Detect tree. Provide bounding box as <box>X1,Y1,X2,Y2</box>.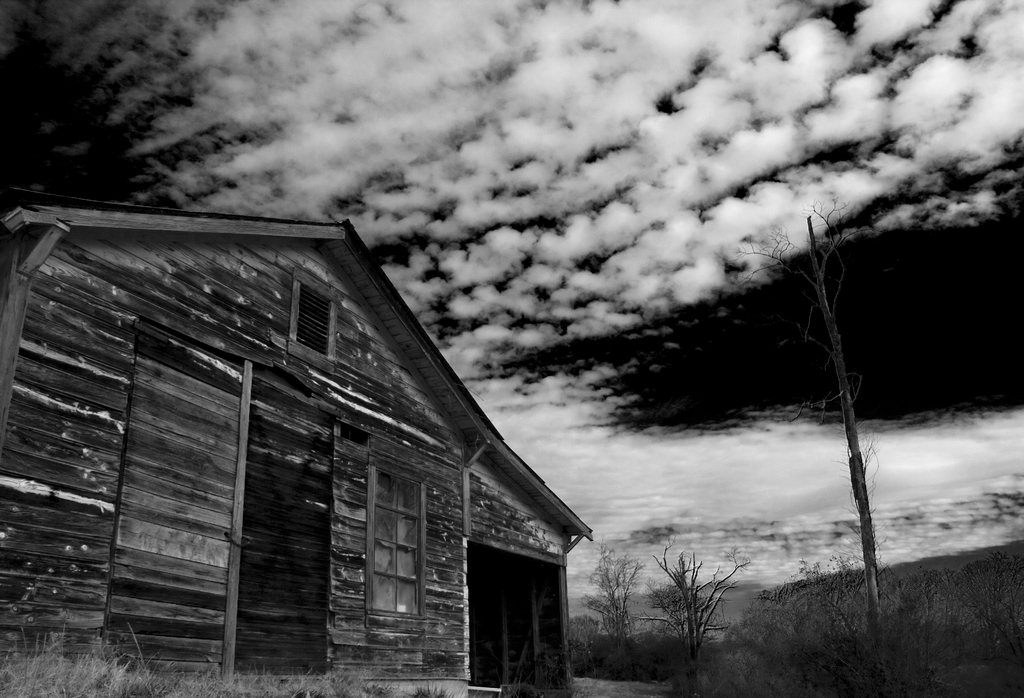
<box>656,540,745,667</box>.
